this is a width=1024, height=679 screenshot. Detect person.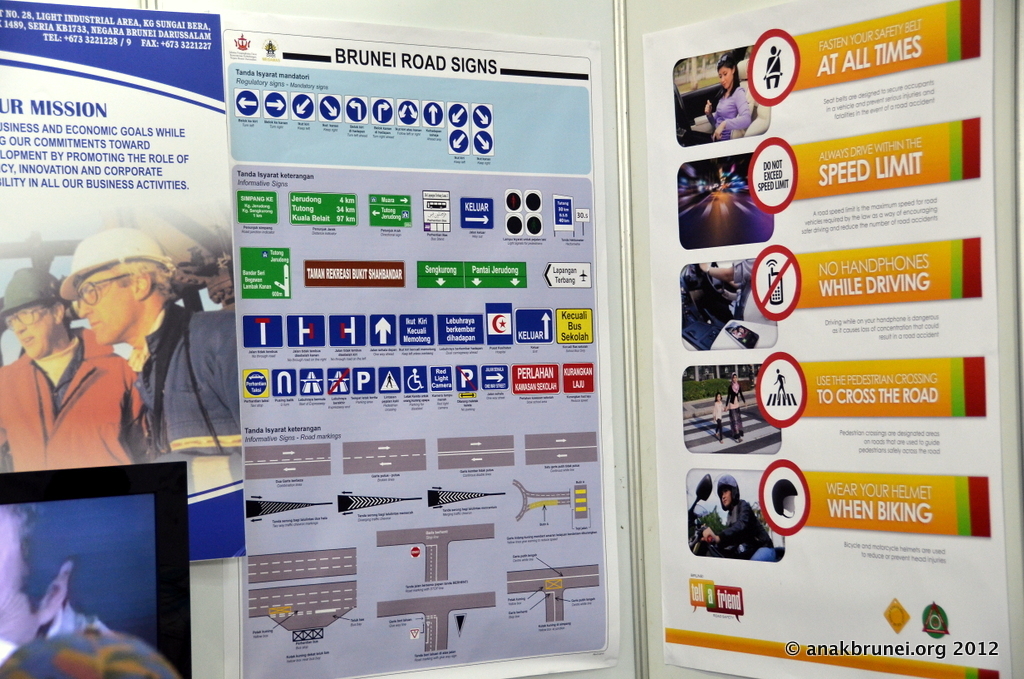
BBox(0, 265, 154, 472).
